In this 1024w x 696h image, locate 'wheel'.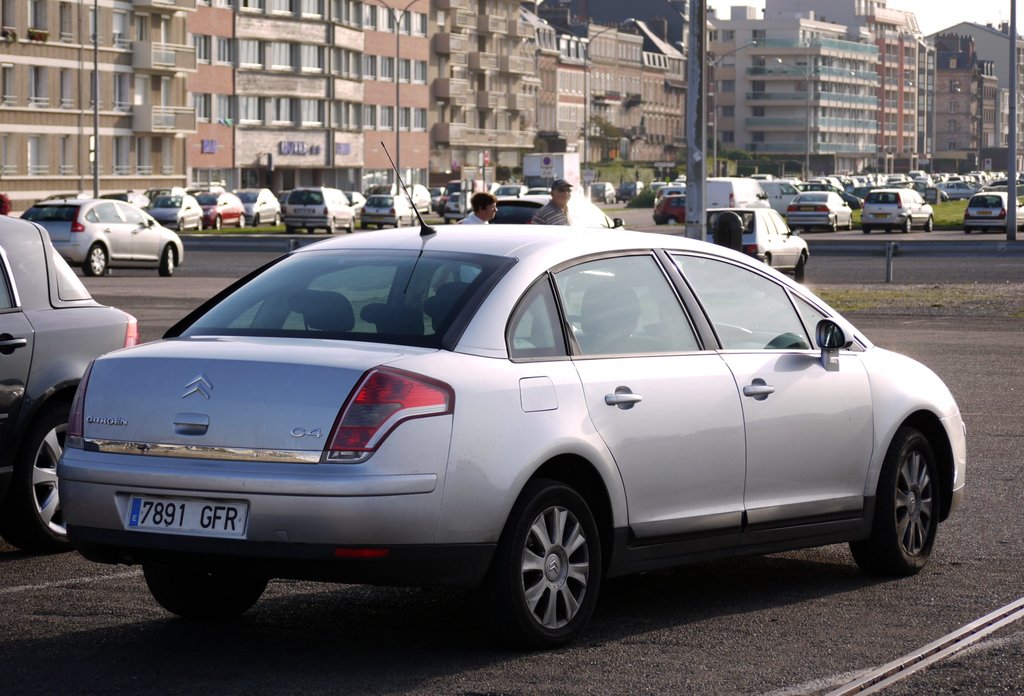
Bounding box: [left=213, top=216, right=223, bottom=231].
